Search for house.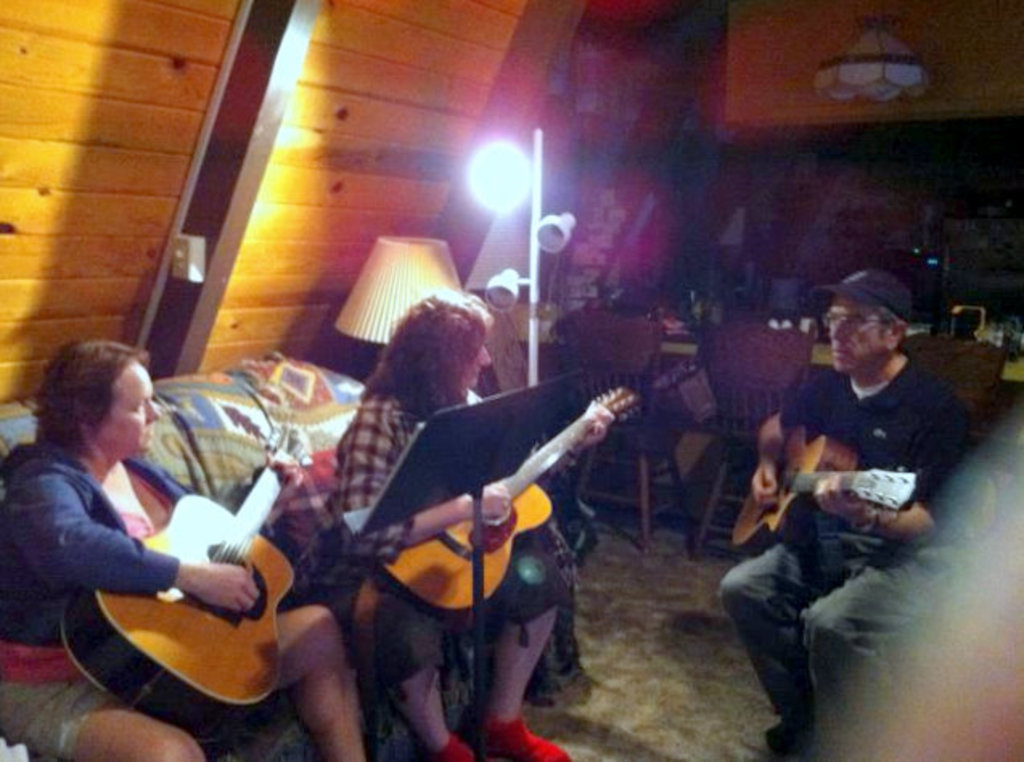
Found at (left=0, top=0, right=1022, bottom=760).
